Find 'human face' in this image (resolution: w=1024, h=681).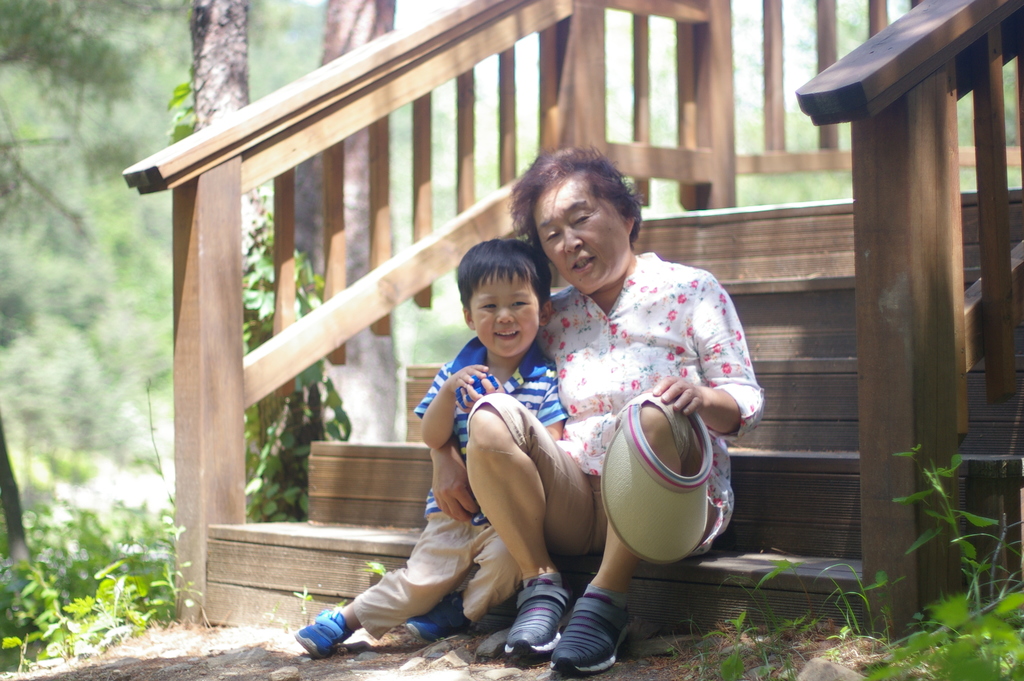
<box>531,176,627,292</box>.
